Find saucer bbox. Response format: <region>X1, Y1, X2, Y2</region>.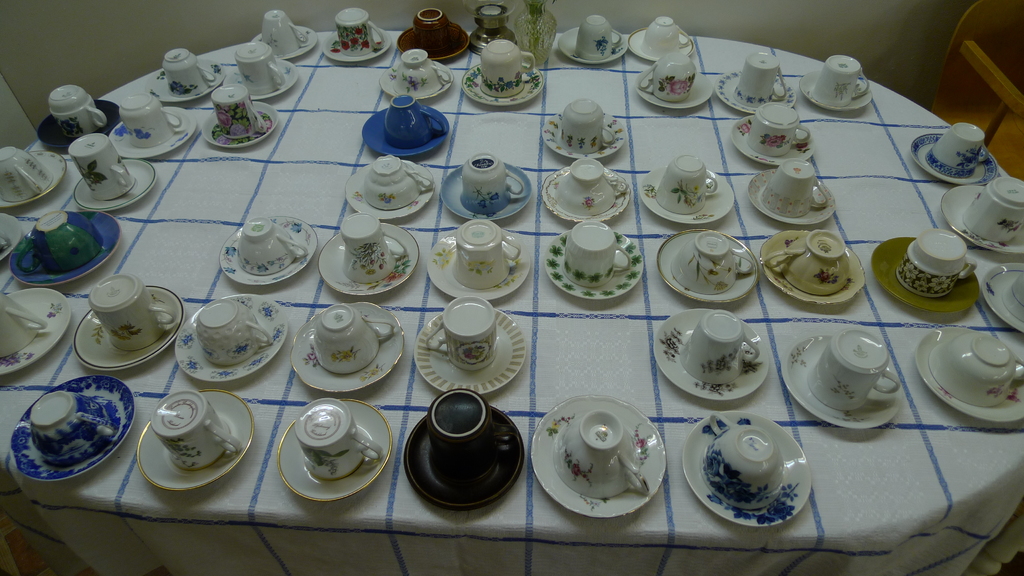
<region>0, 289, 74, 372</region>.
